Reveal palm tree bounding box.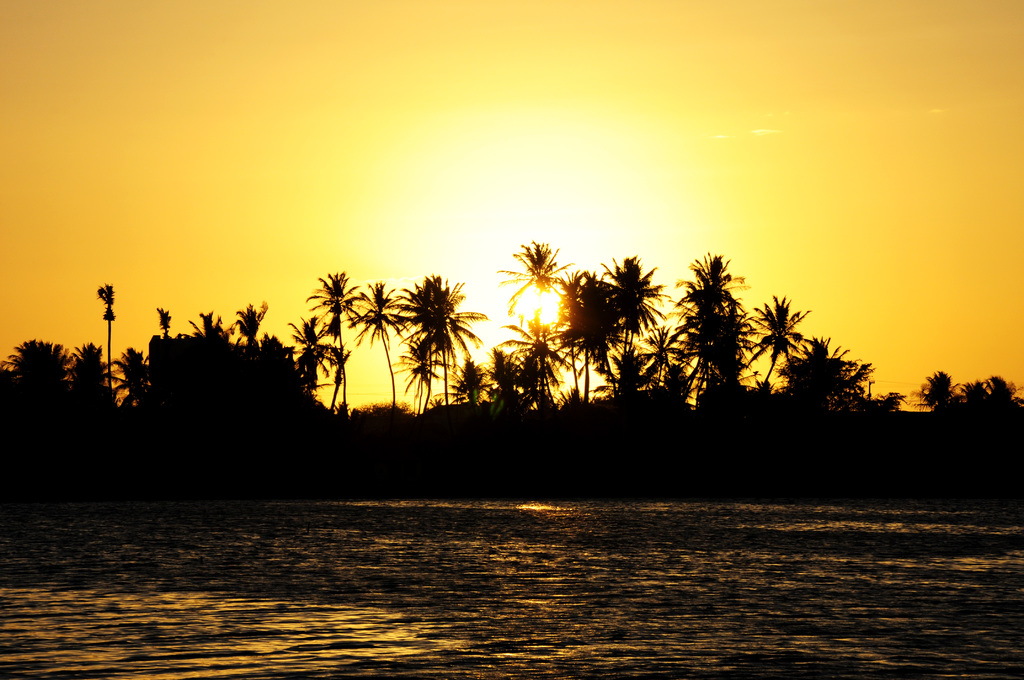
Revealed: (left=105, top=341, right=157, bottom=418).
